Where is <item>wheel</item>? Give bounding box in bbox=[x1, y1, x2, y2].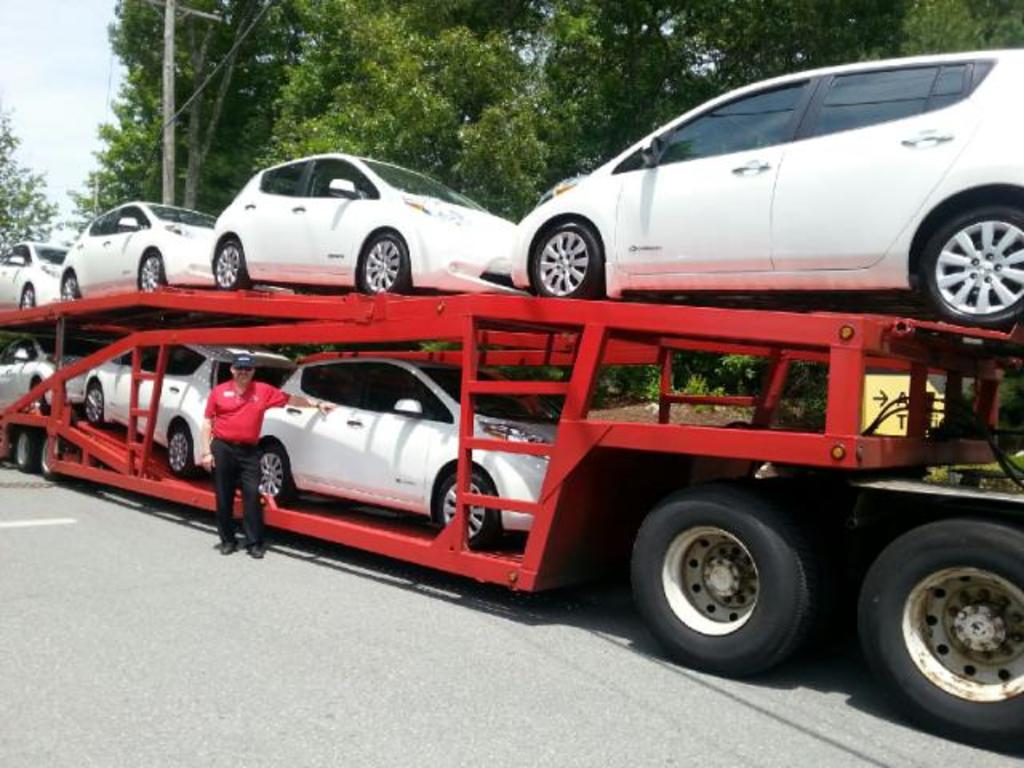
bbox=[58, 270, 80, 299].
